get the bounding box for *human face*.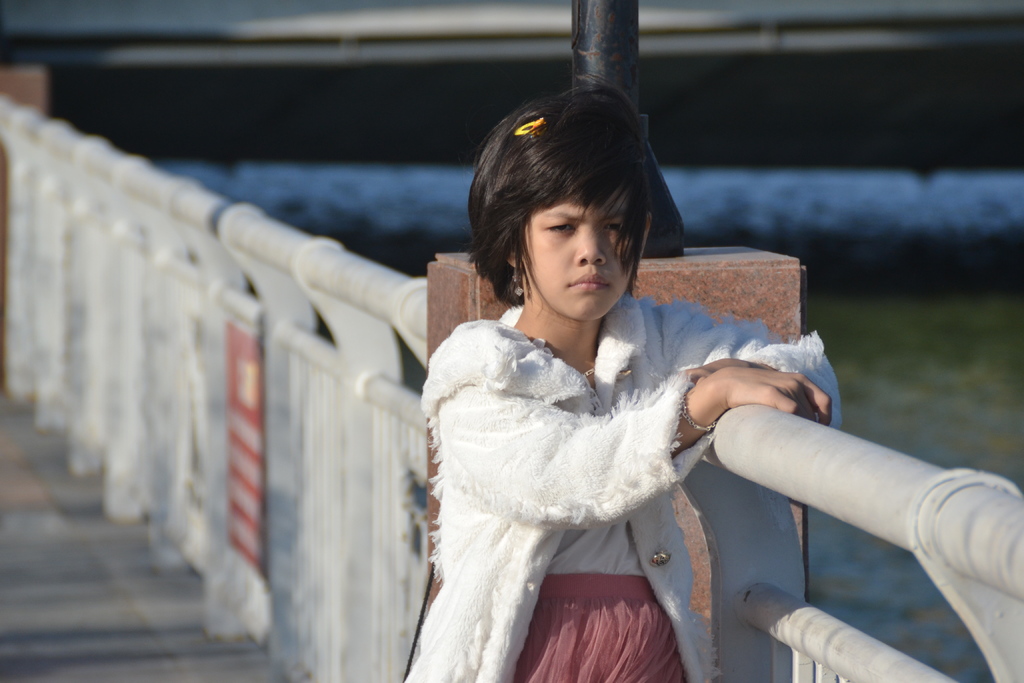
[left=524, top=194, right=648, bottom=324].
